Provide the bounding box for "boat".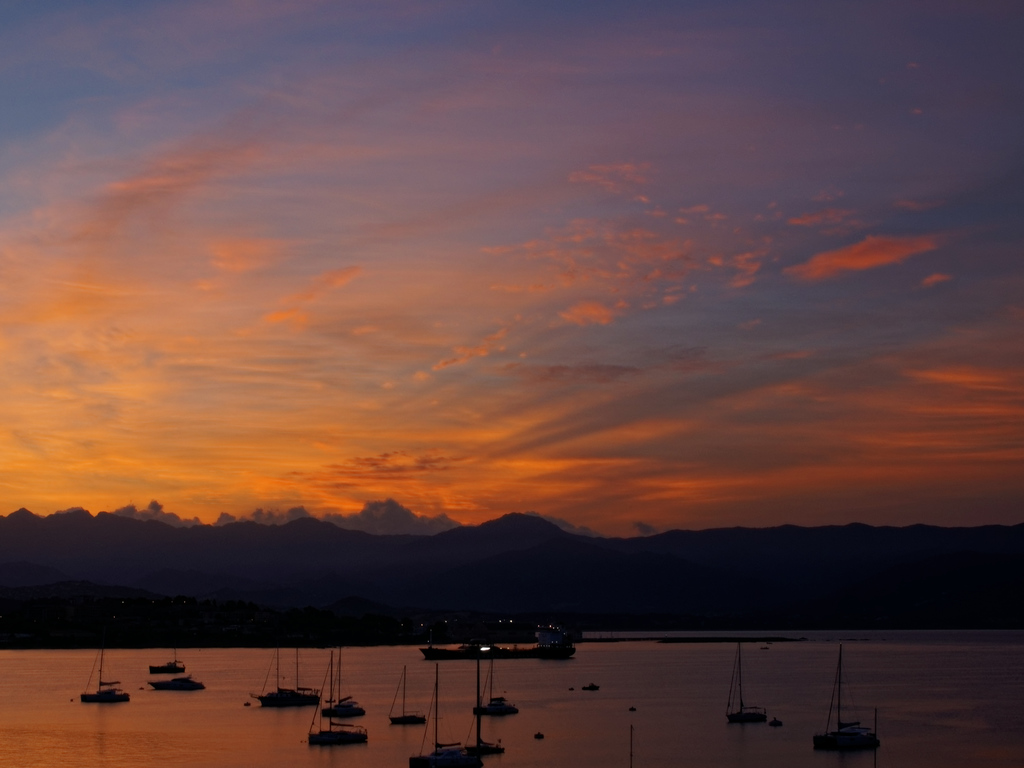
{"x1": 576, "y1": 685, "x2": 603, "y2": 696}.
